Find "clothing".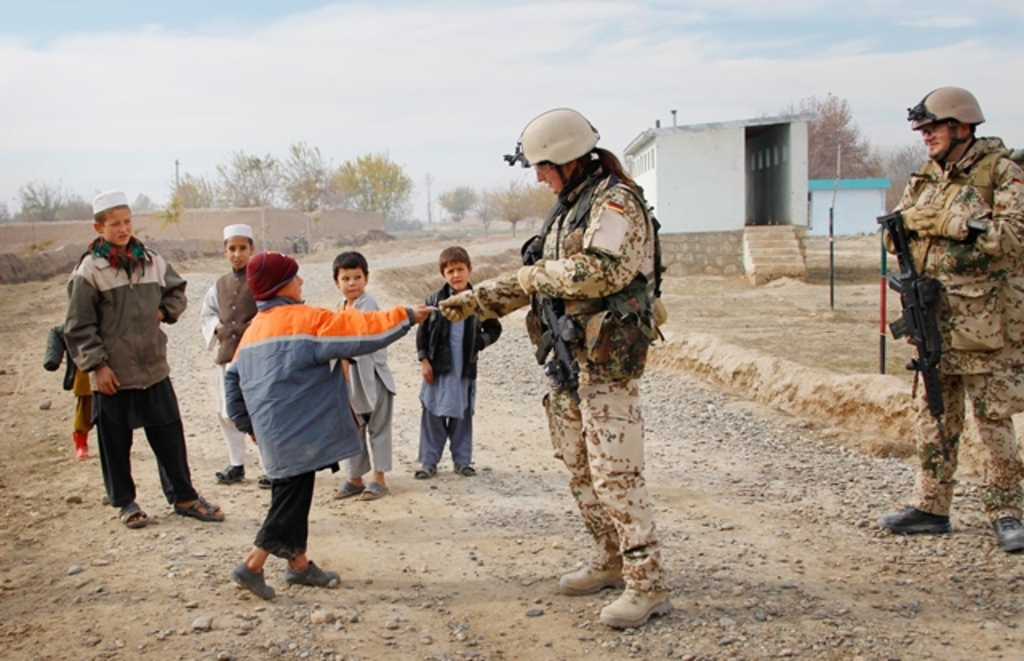
<box>866,130,1022,536</box>.
